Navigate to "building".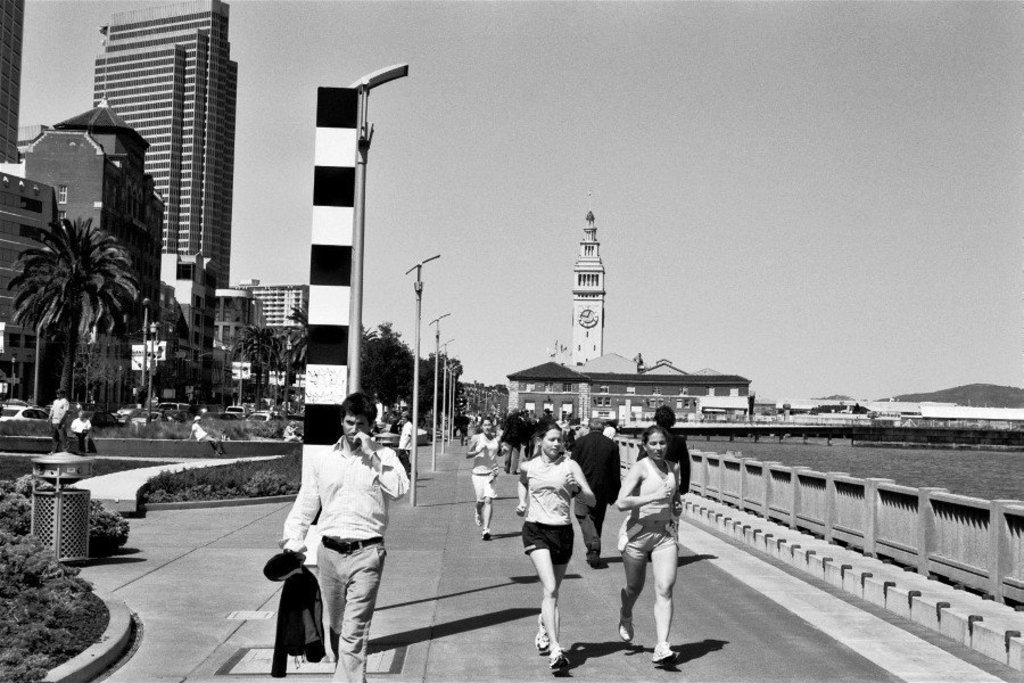
Navigation target: <box>241,282,311,335</box>.
